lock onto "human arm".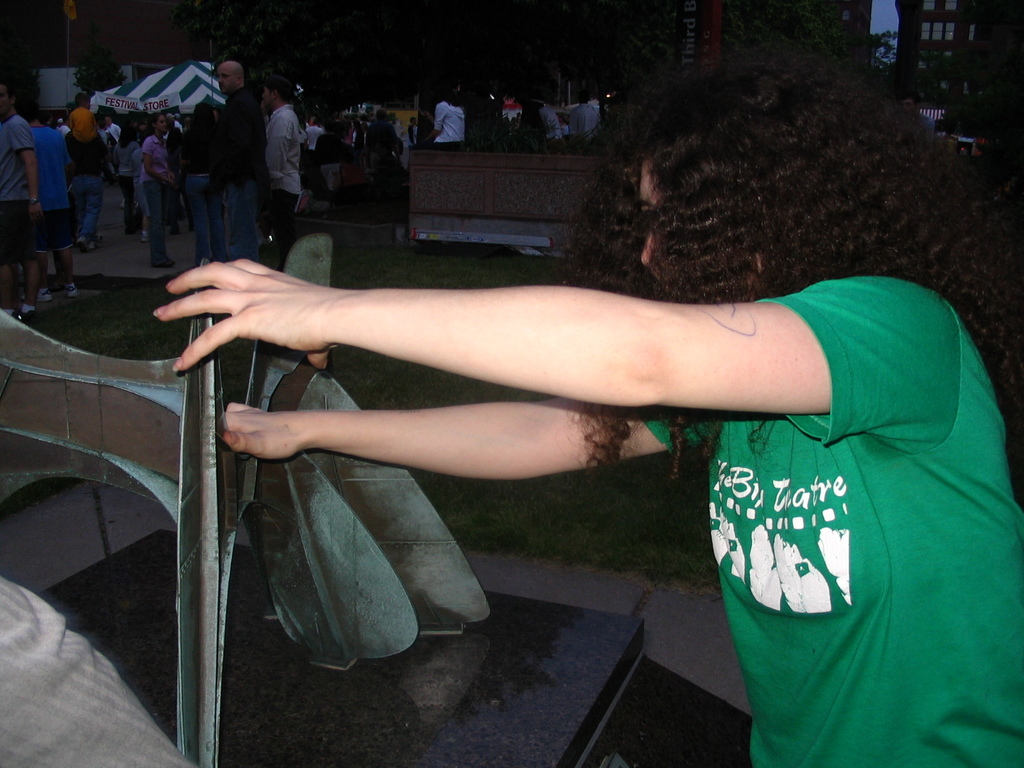
Locked: bbox=(302, 128, 308, 138).
